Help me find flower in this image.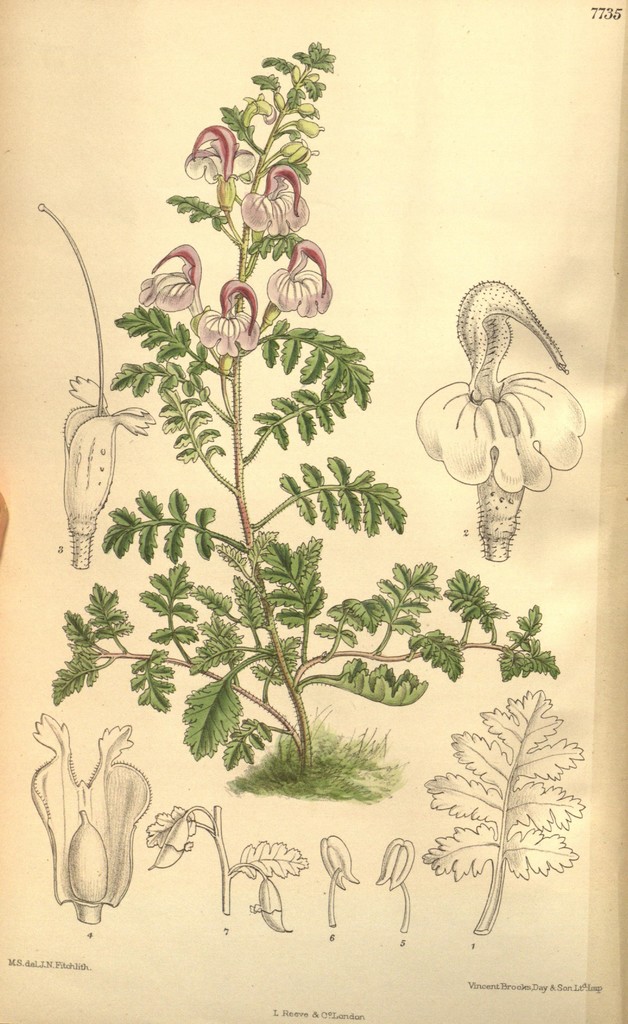
Found it: rect(196, 274, 273, 360).
